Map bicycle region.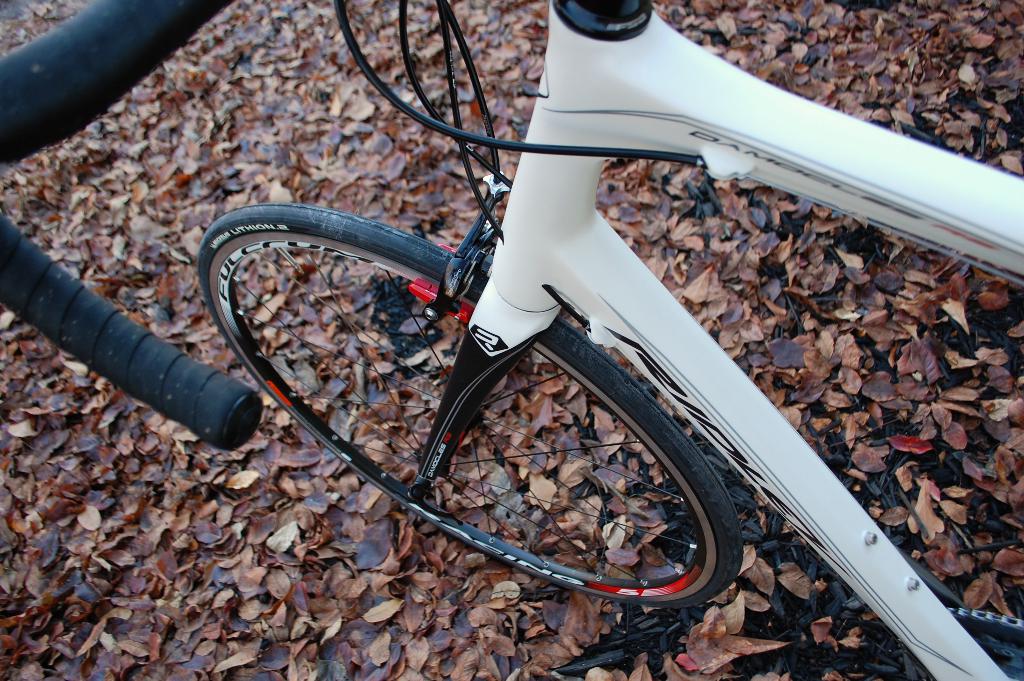
Mapped to [196, 0, 1023, 680].
